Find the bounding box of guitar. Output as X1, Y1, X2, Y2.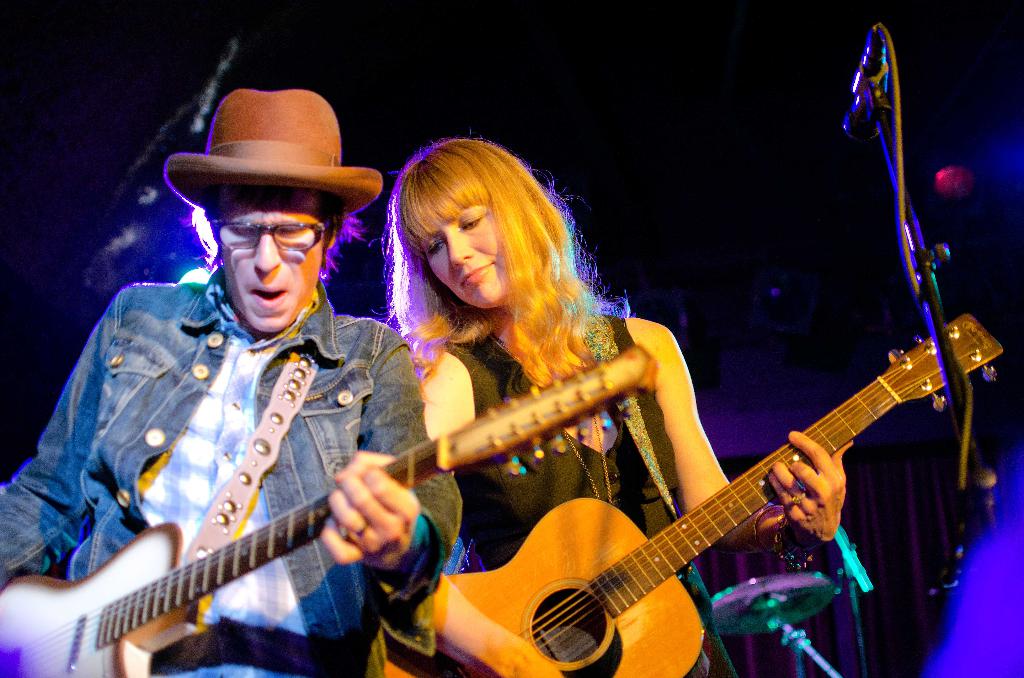
4, 344, 662, 677.
